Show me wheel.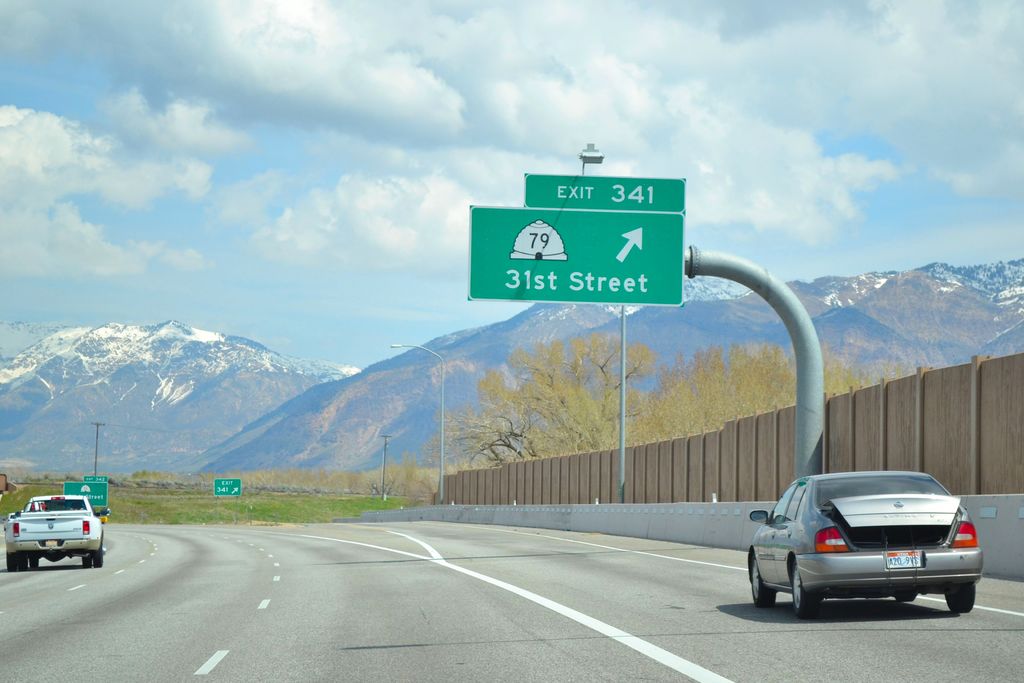
wheel is here: 897,594,912,605.
